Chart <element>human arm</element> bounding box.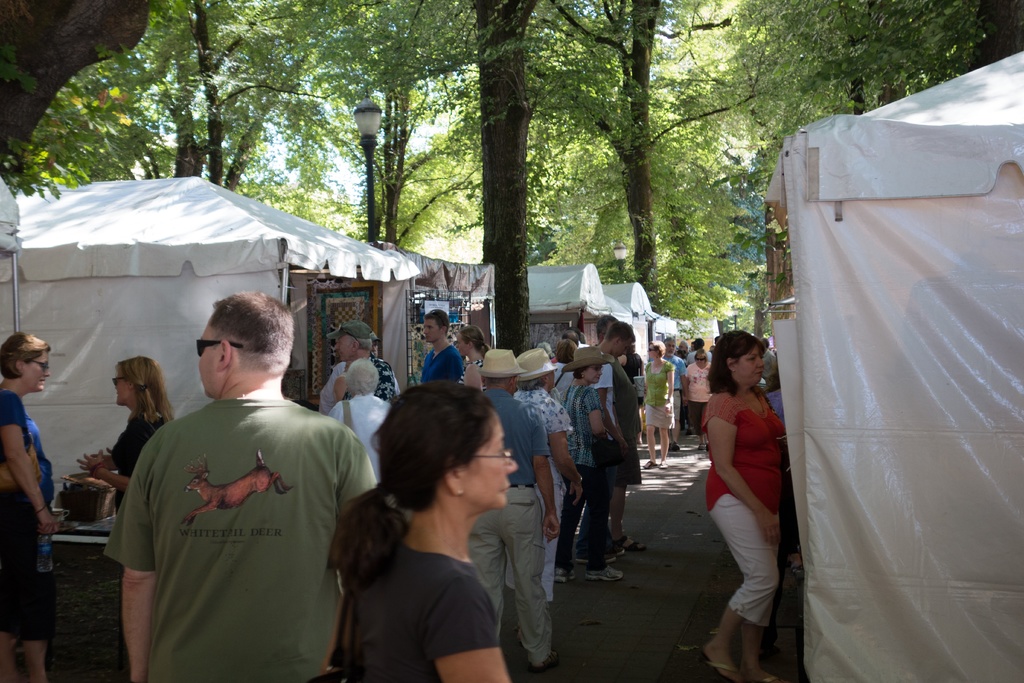
Charted: bbox=[441, 345, 471, 379].
